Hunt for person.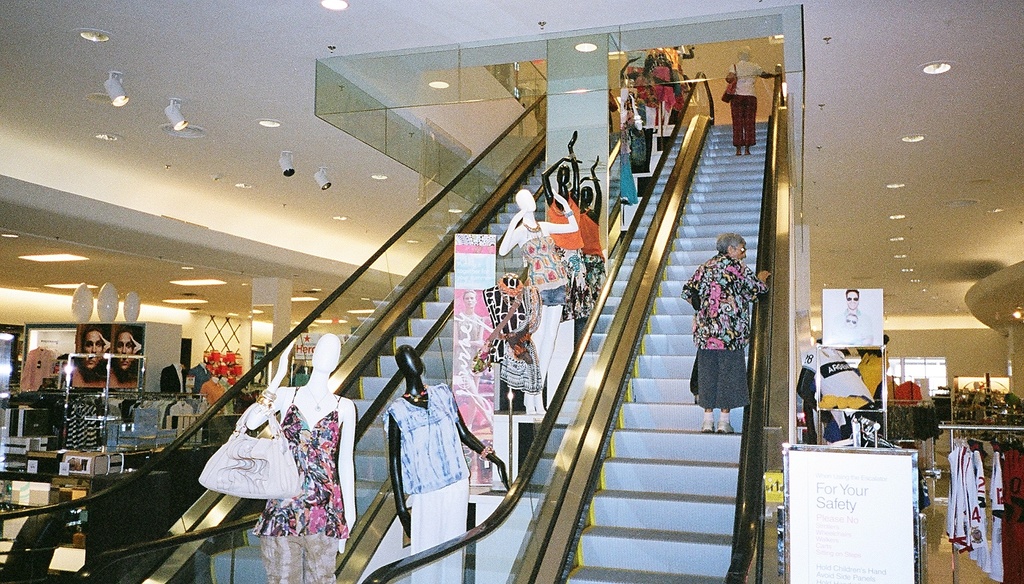
Hunted down at (677,233,772,431).
